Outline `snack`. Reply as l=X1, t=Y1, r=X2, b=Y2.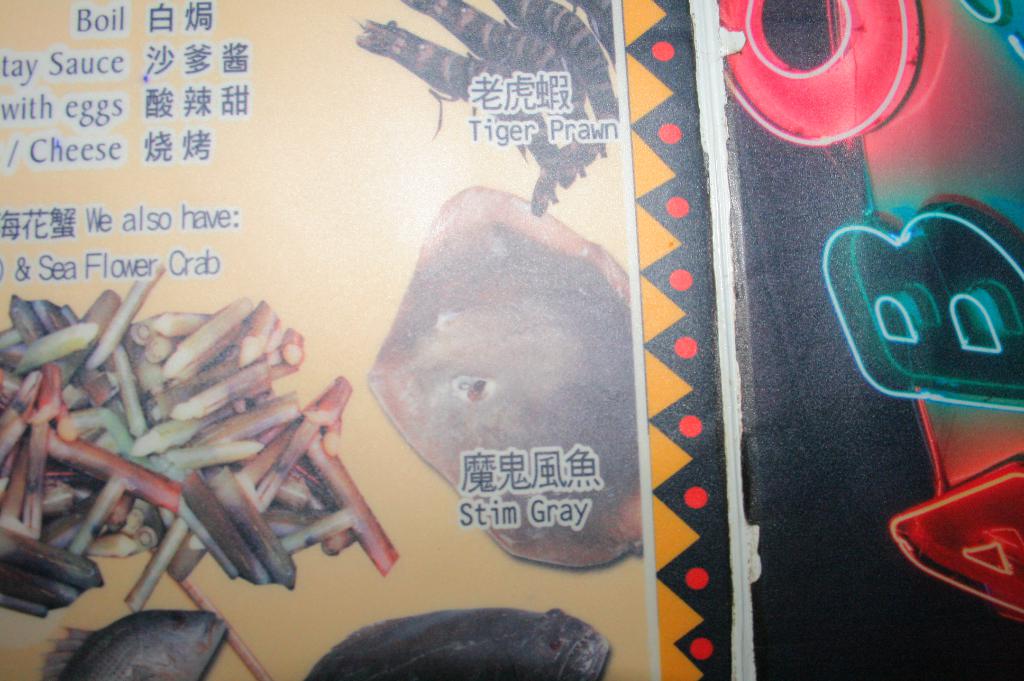
l=364, t=178, r=640, b=569.
